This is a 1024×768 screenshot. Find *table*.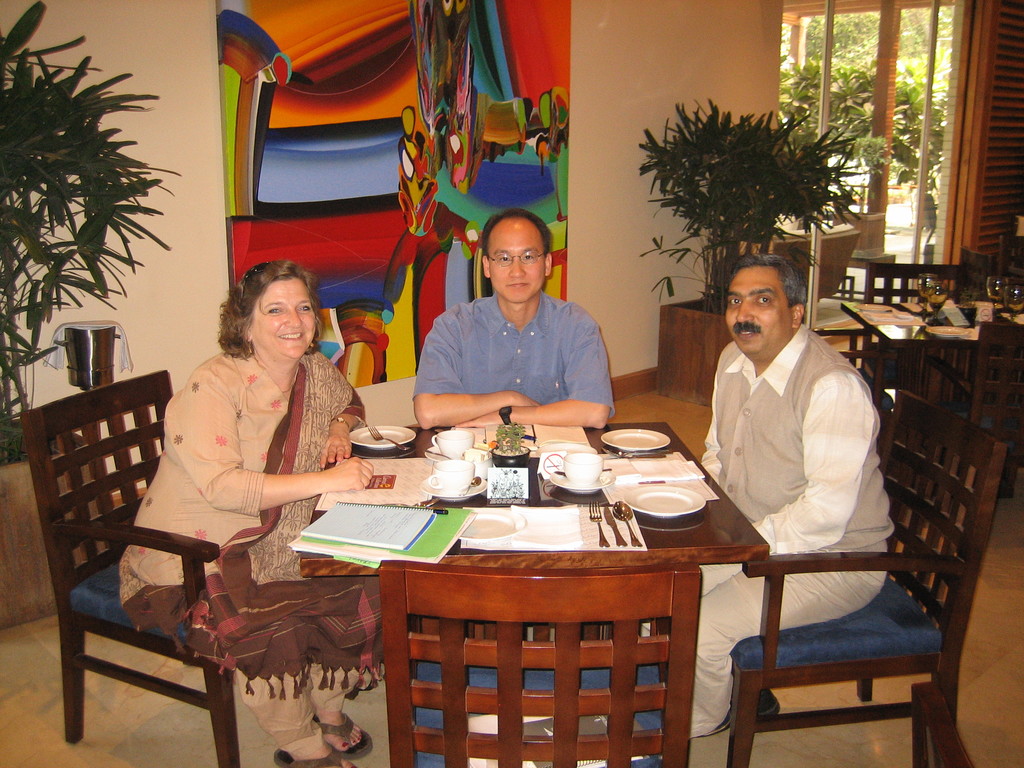
Bounding box: 840,300,1023,408.
